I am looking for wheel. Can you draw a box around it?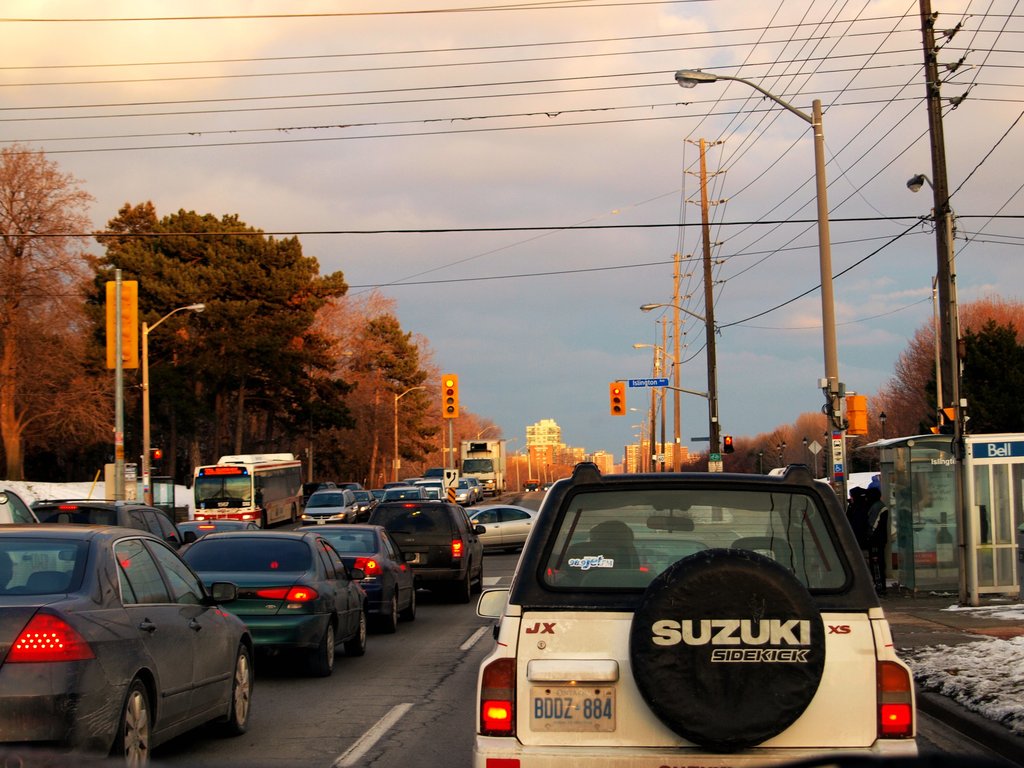
Sure, the bounding box is bbox=[301, 620, 331, 675].
